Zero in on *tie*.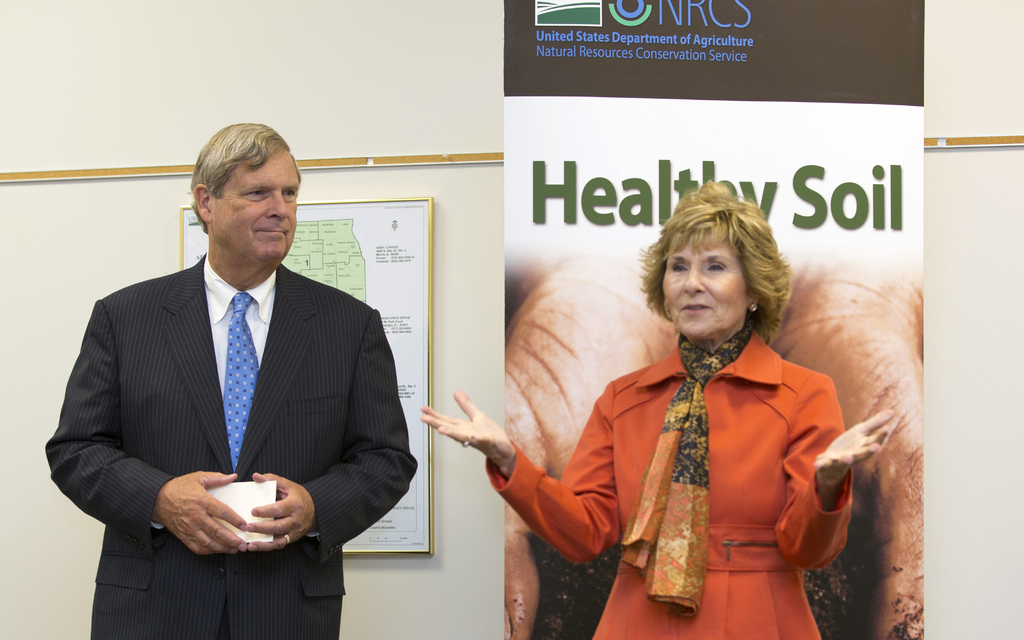
Zeroed in: 220/293/263/479.
